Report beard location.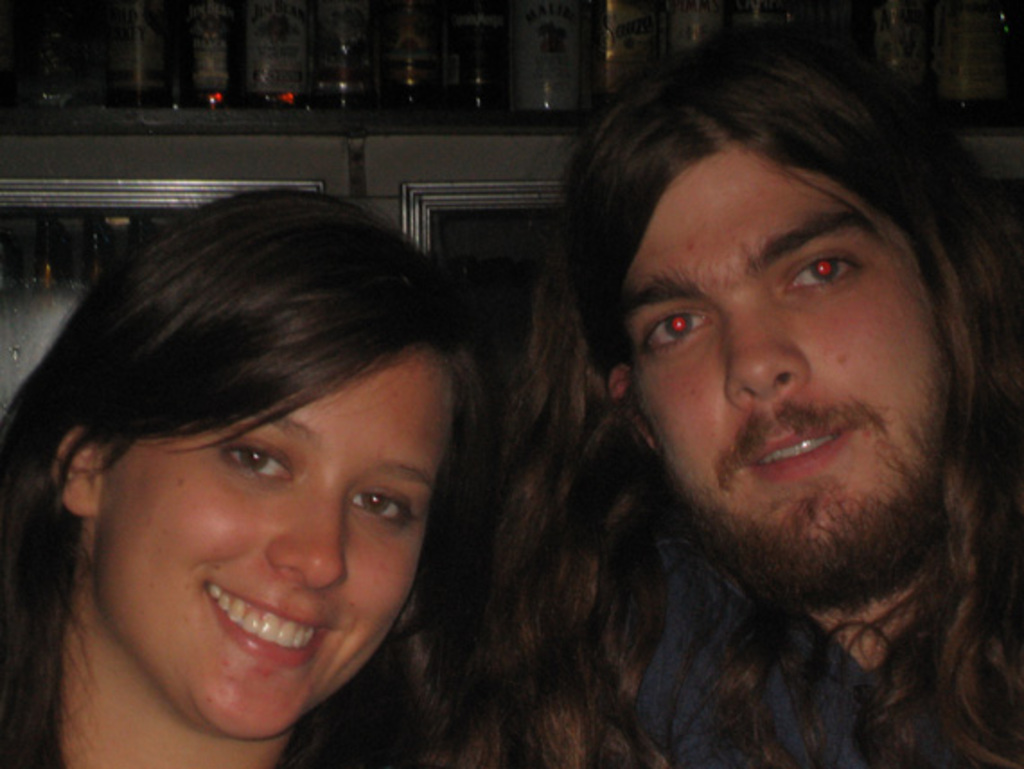
Report: (x1=569, y1=273, x2=974, y2=629).
